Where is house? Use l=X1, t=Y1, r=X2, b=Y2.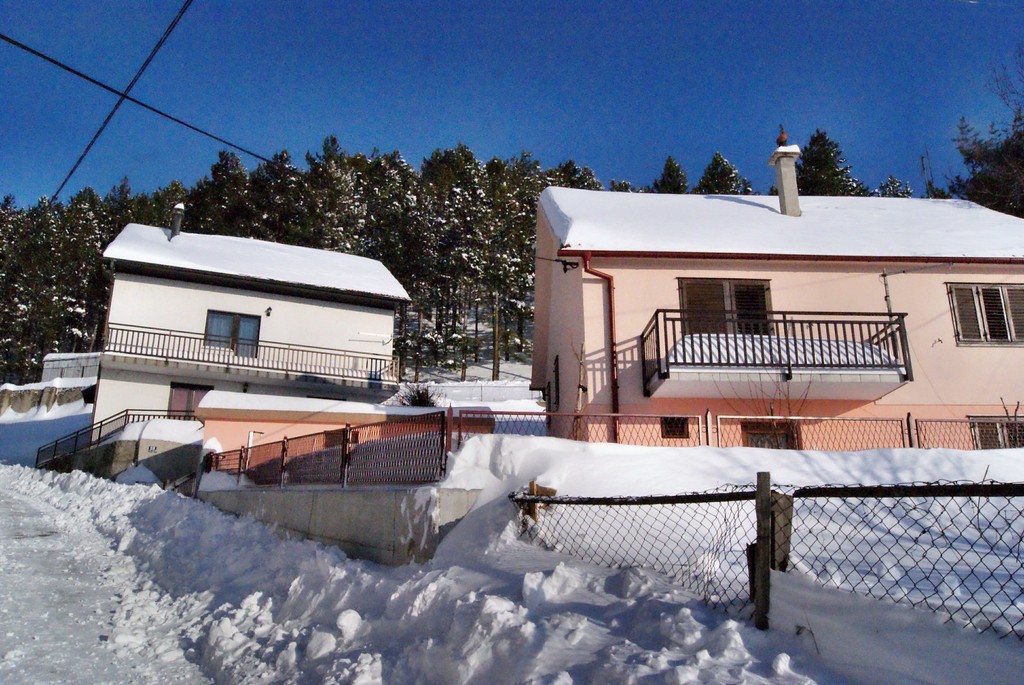
l=90, t=201, r=415, b=438.
